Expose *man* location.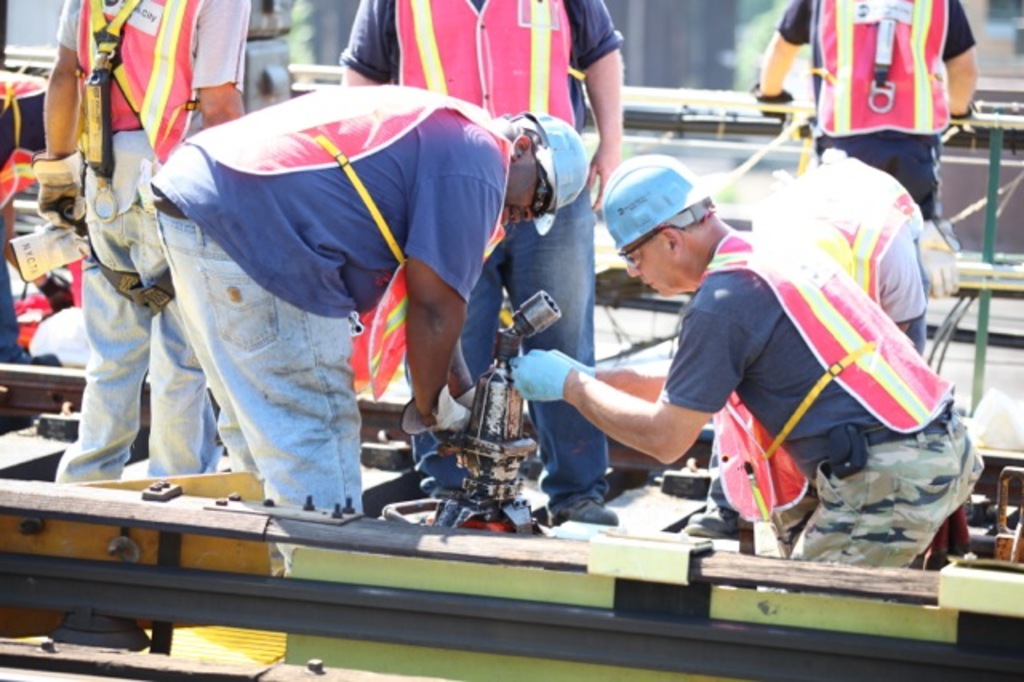
Exposed at 509,155,981,578.
